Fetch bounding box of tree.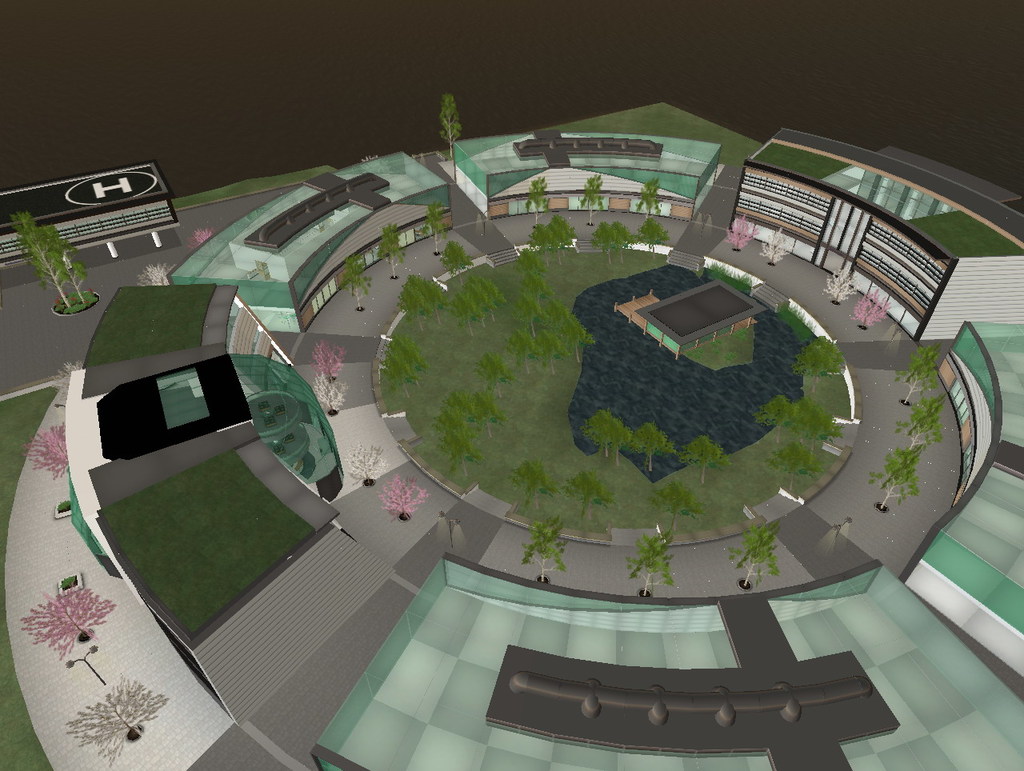
Bbox: bbox(562, 470, 606, 509).
